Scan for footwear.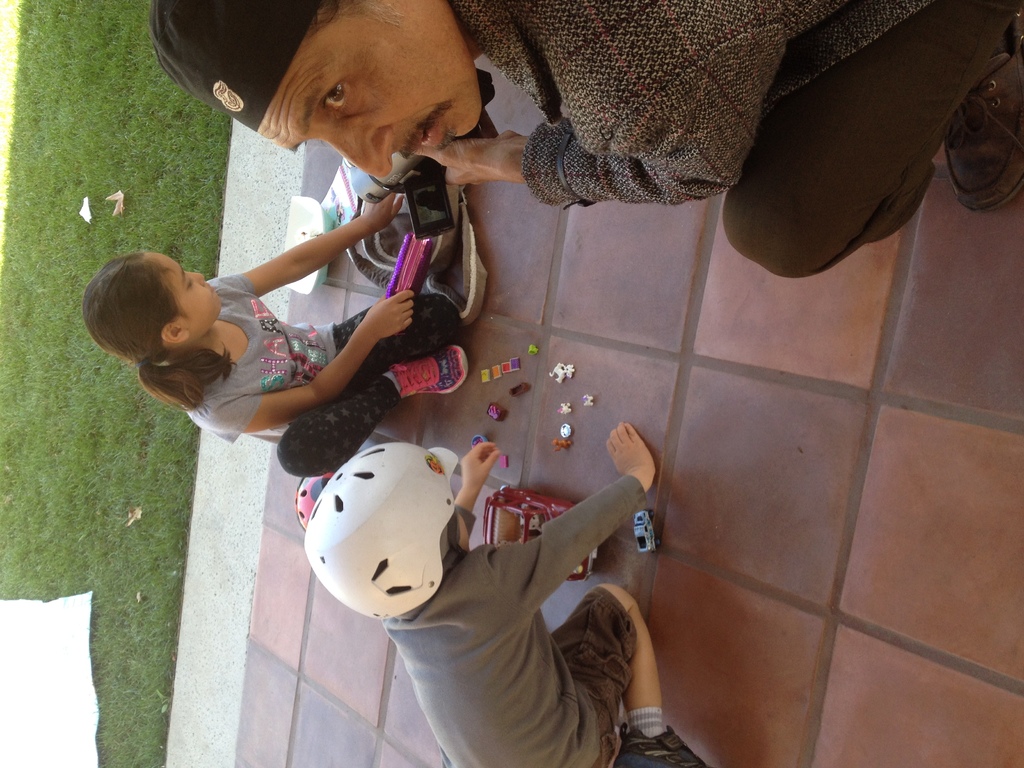
Scan result: x1=612 y1=719 x2=708 y2=767.
